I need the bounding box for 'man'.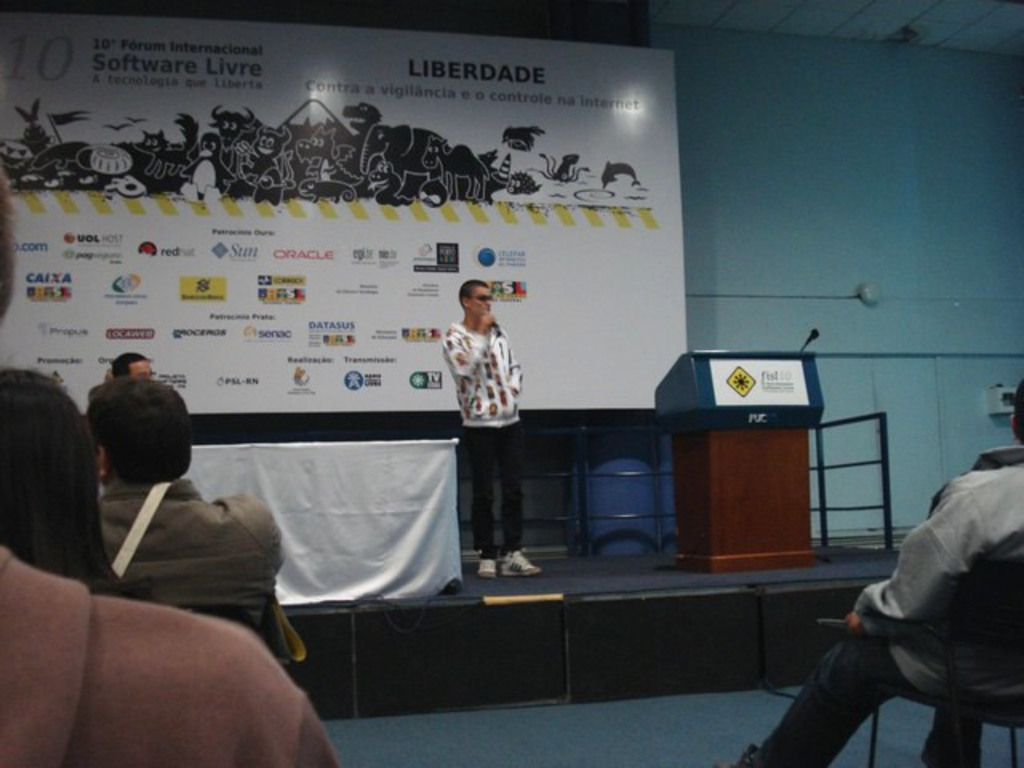
Here it is: rect(434, 275, 539, 576).
